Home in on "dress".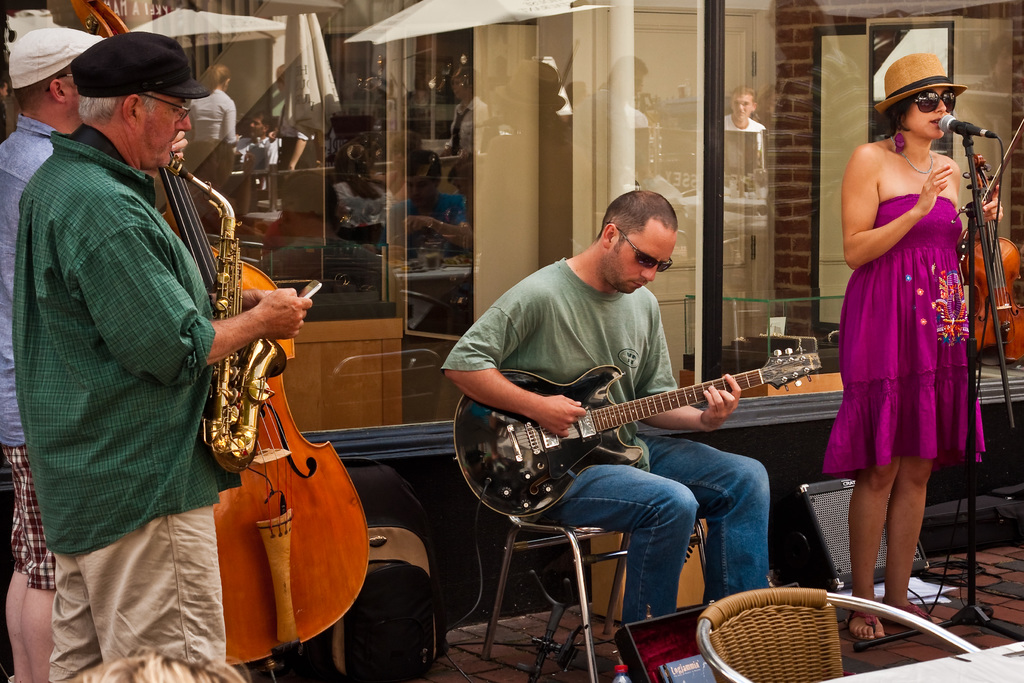
Homed in at region(820, 193, 982, 479).
